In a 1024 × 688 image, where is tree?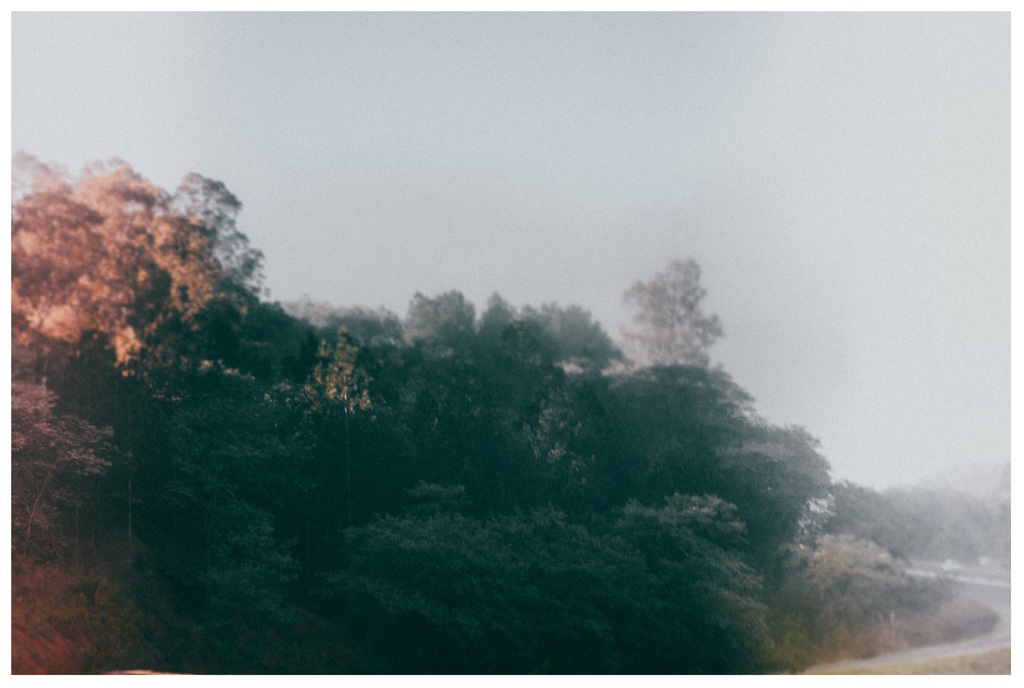
rect(788, 488, 1008, 671).
